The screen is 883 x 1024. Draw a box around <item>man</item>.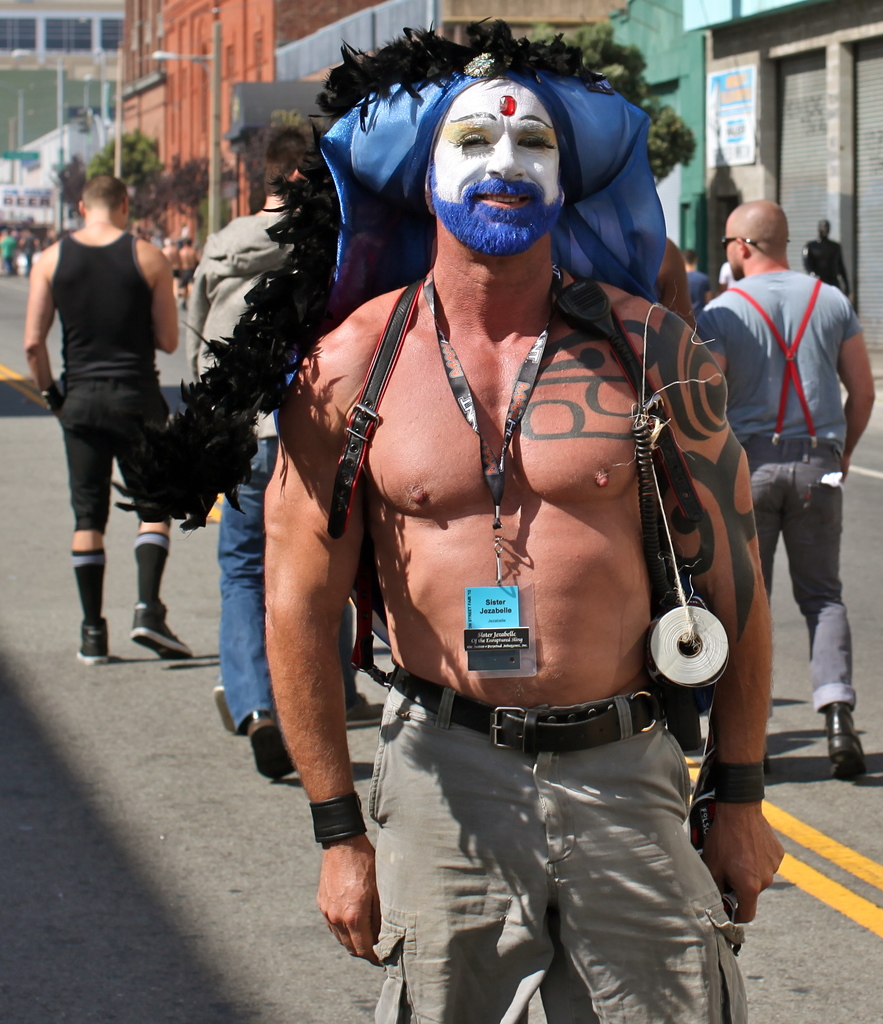
234:33:777:1004.
